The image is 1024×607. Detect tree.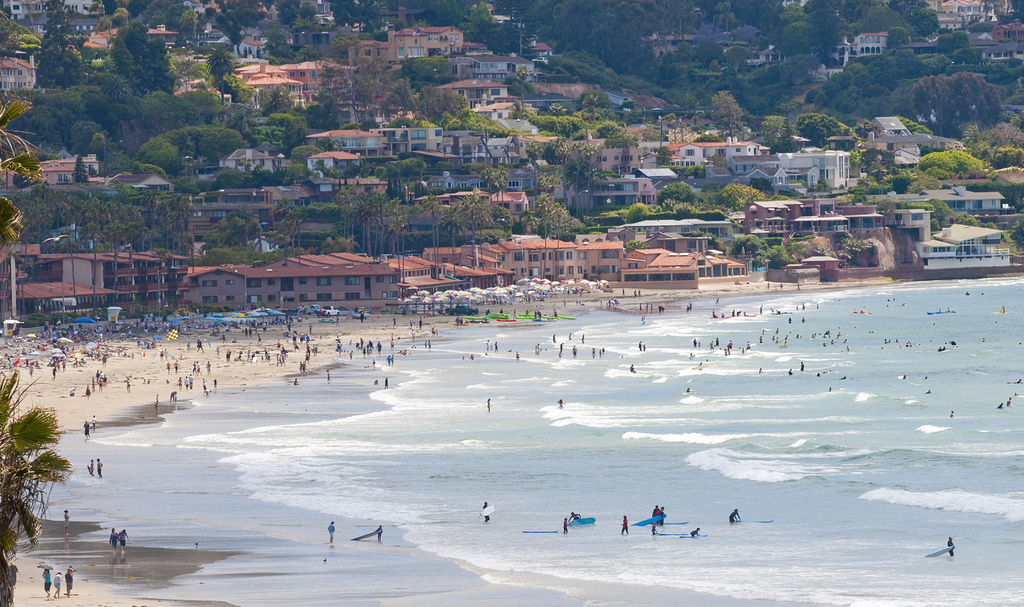
Detection: box=[540, 204, 554, 282].
